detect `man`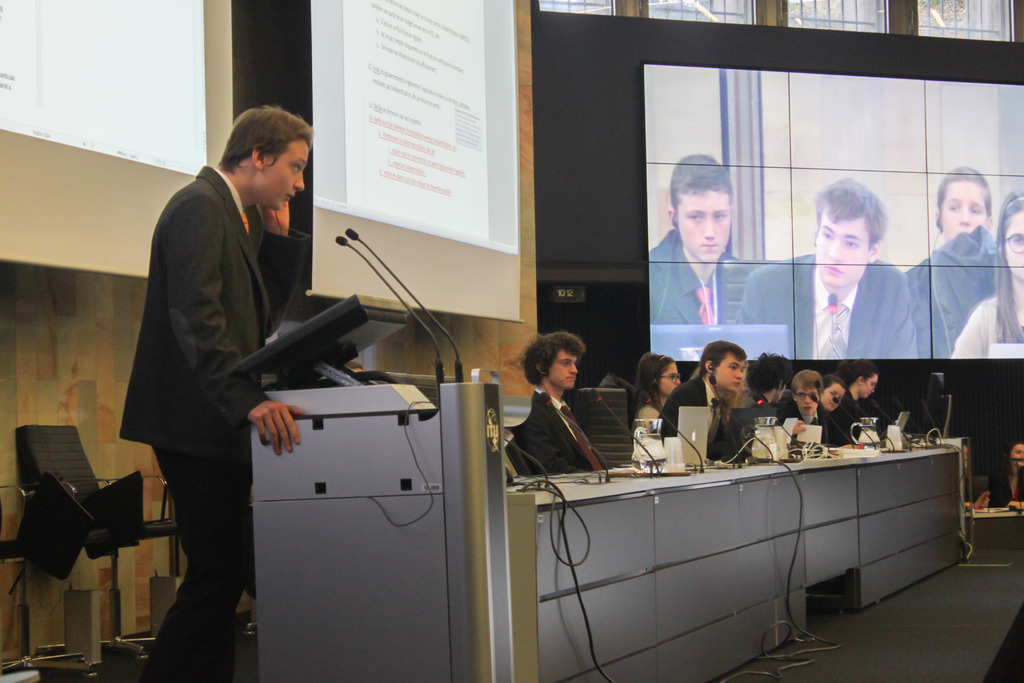
<bbox>516, 333, 611, 475</bbox>
